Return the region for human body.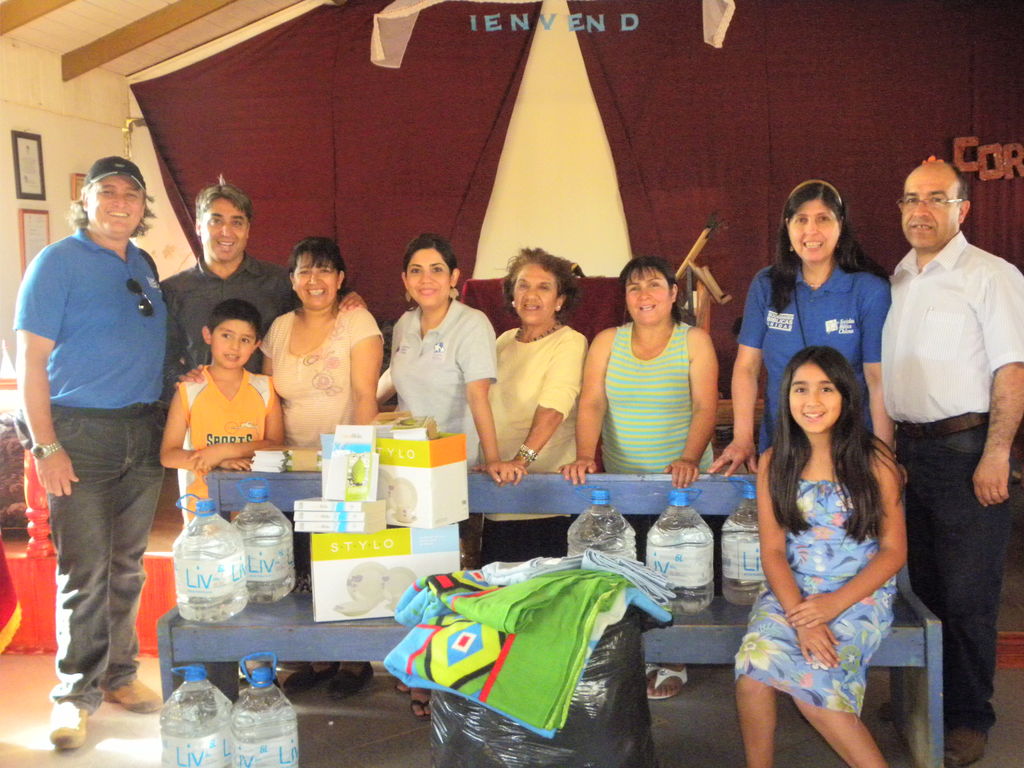
(x1=695, y1=257, x2=895, y2=479).
